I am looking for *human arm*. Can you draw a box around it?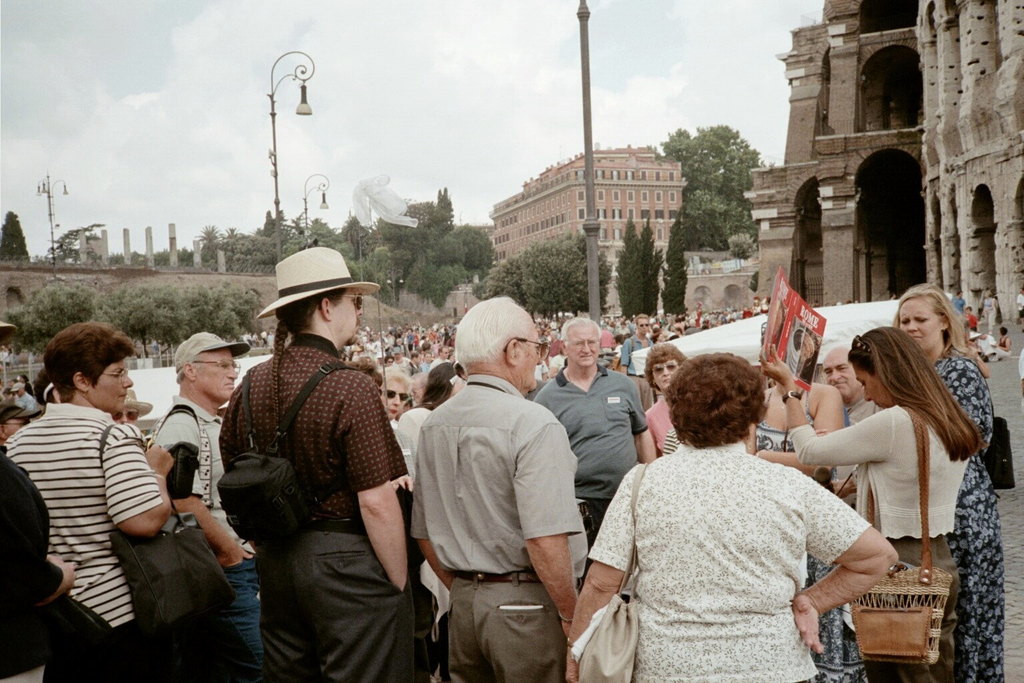
Sure, the bounding box is x1=759, y1=344, x2=895, y2=468.
